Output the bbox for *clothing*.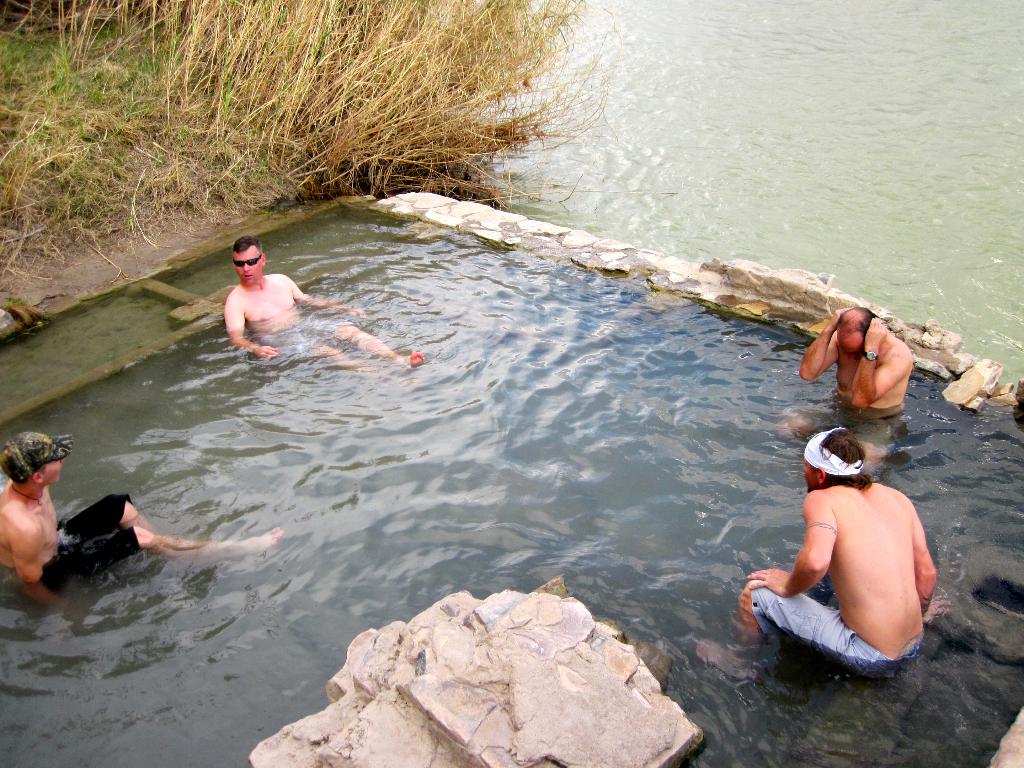
760,577,923,669.
